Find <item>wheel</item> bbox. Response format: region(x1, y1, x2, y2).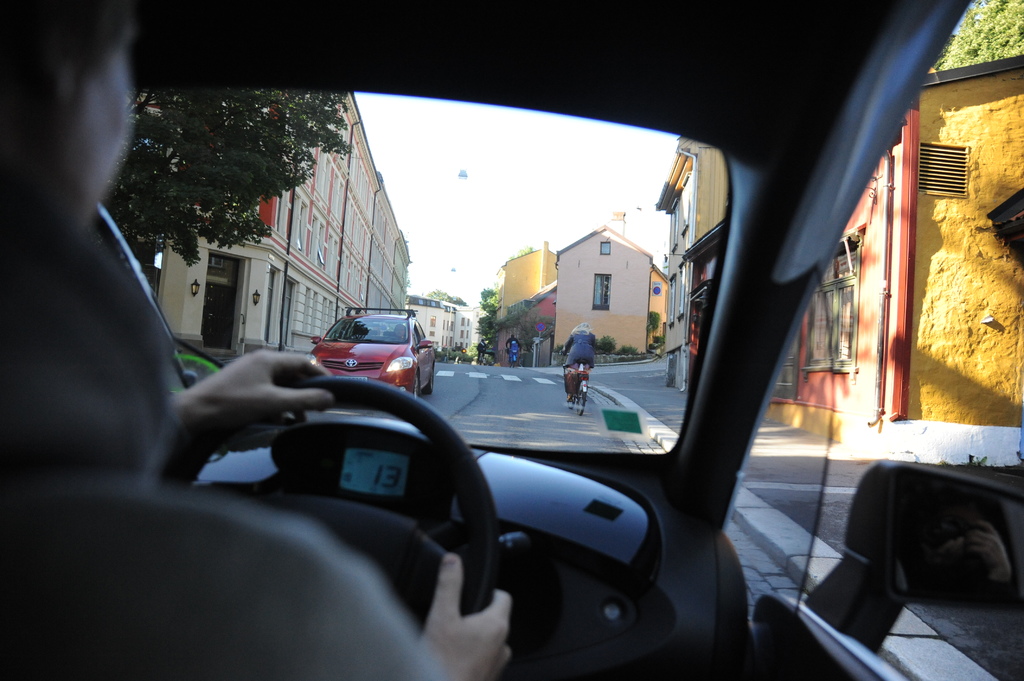
region(408, 374, 425, 397).
